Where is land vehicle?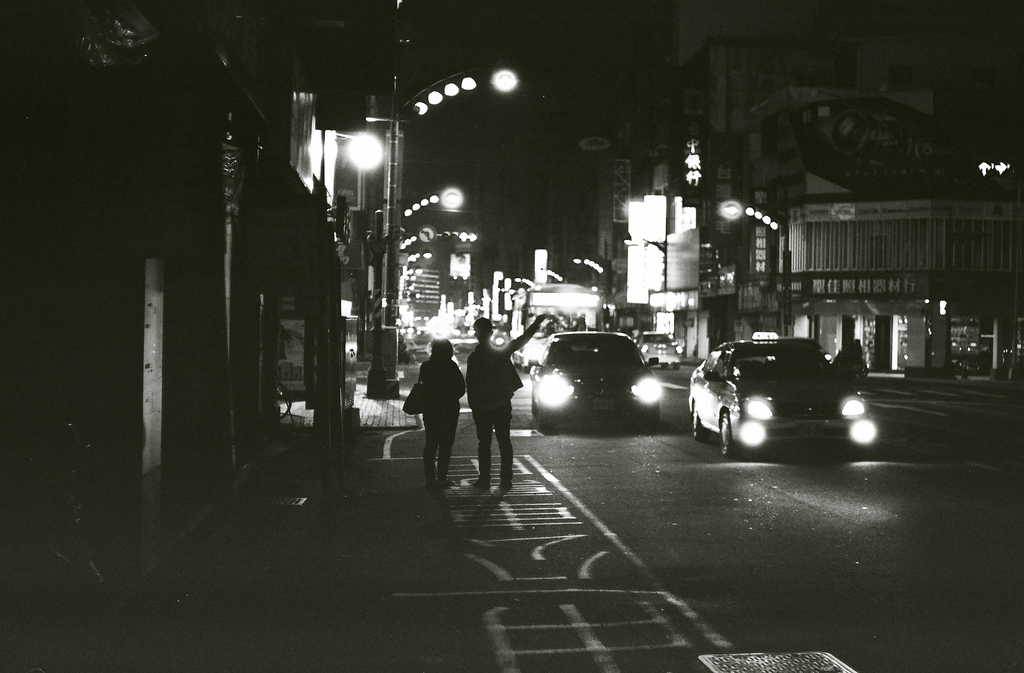
pyautogui.locateOnScreen(643, 330, 681, 368).
